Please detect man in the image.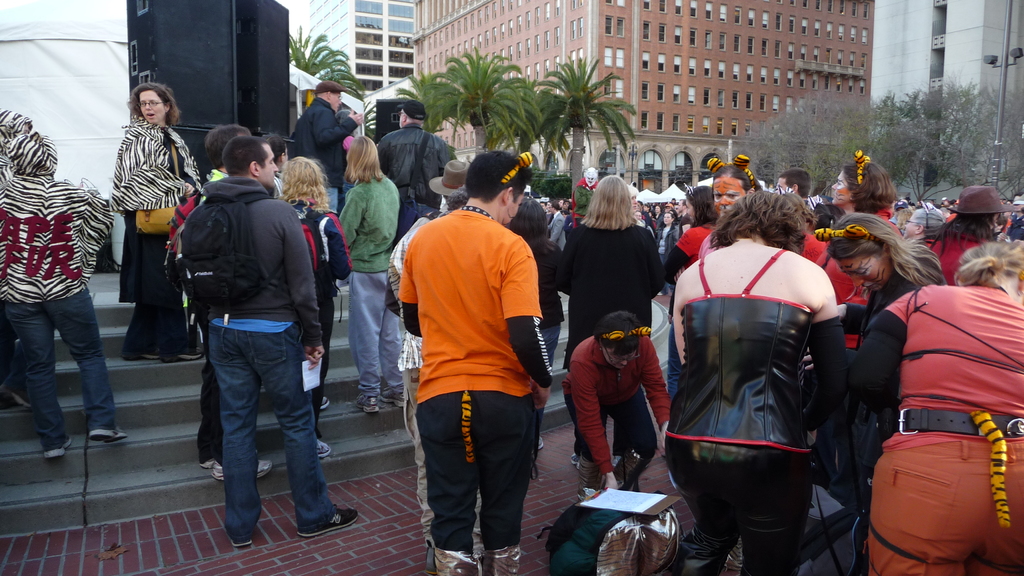
pyautogui.locateOnScreen(375, 98, 455, 211).
